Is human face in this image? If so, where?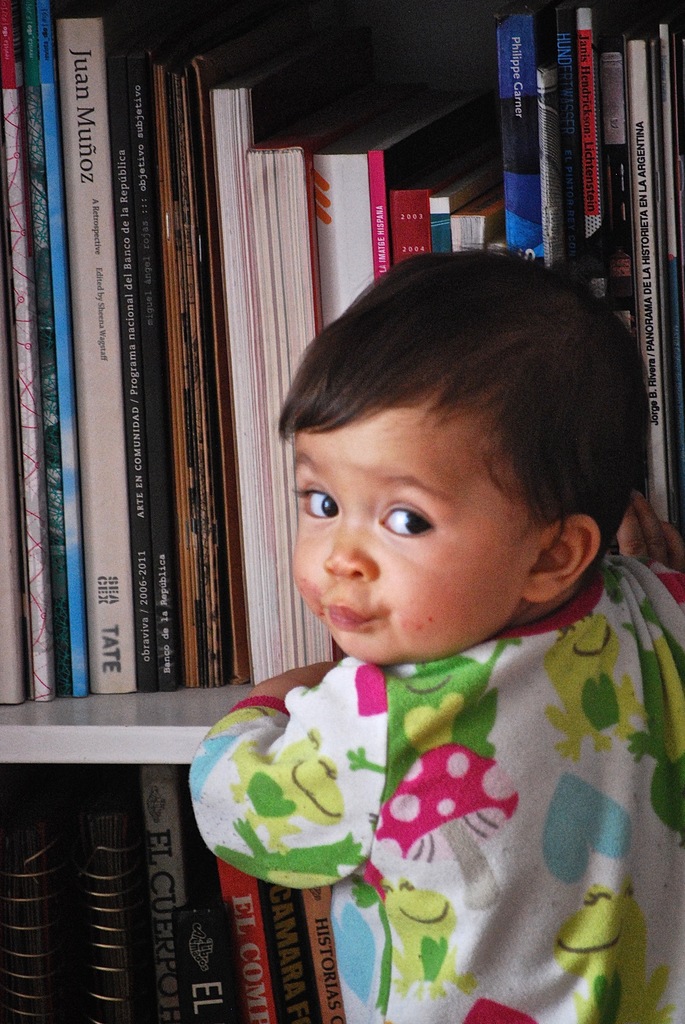
Yes, at (288,397,518,671).
